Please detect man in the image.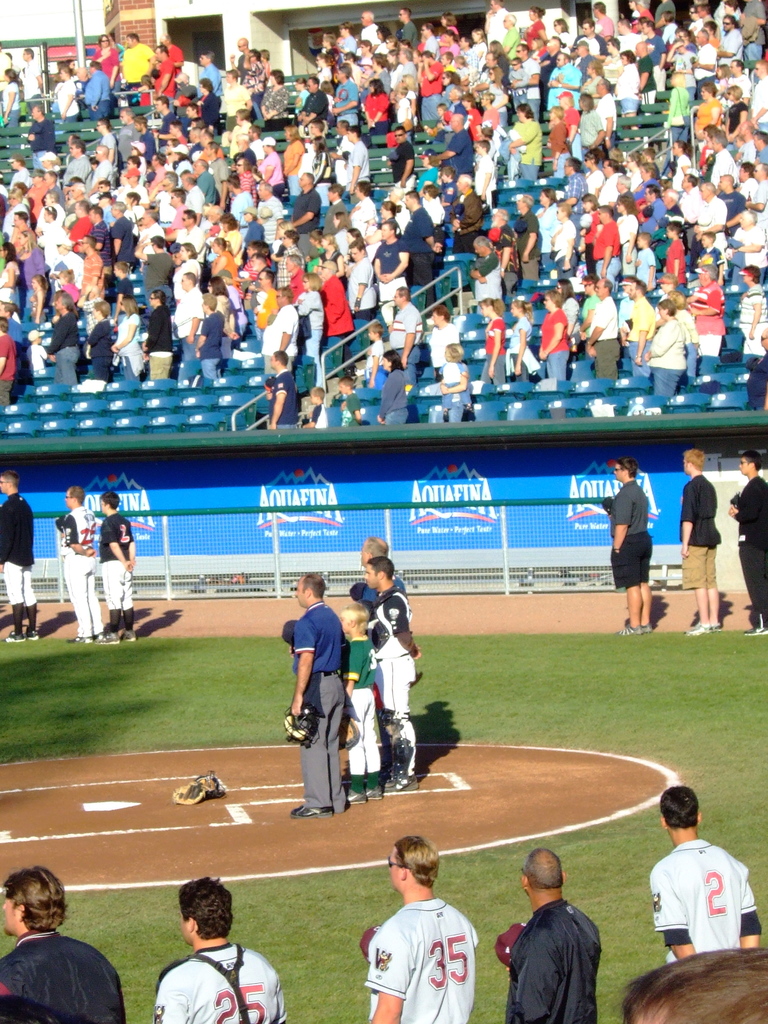
[362,534,412,776].
